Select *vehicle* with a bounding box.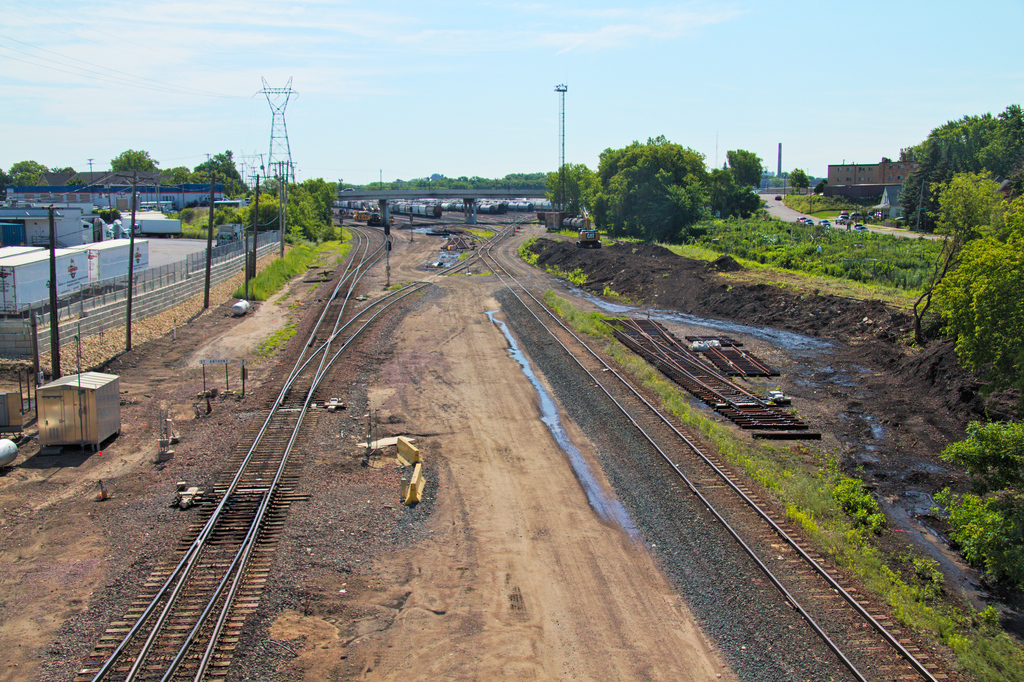
819:221:830:227.
